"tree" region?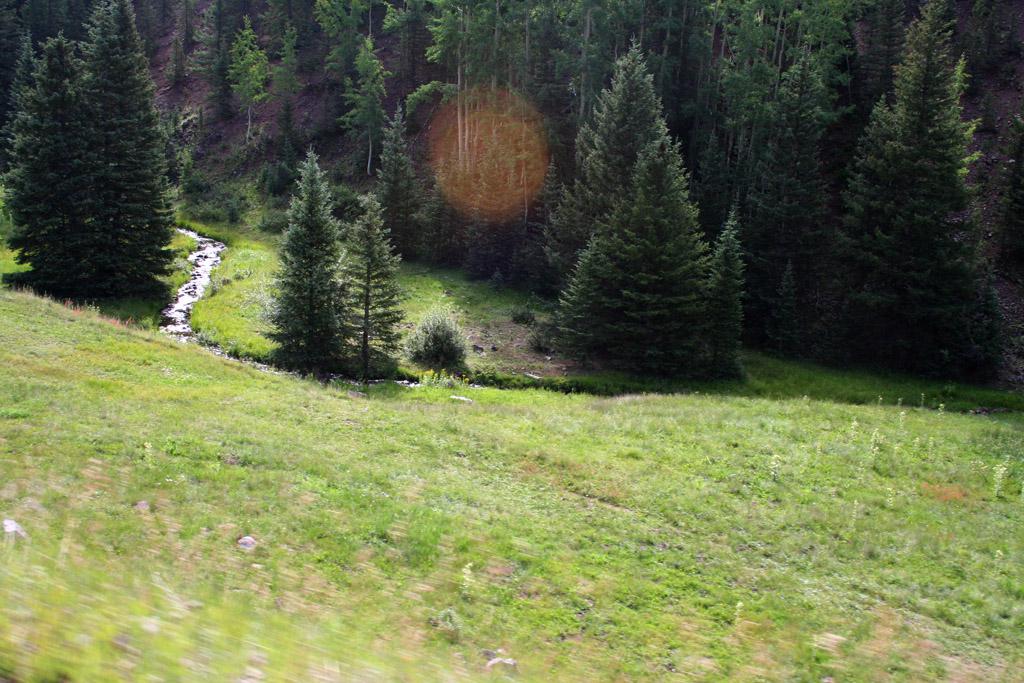
select_region(329, 187, 413, 368)
